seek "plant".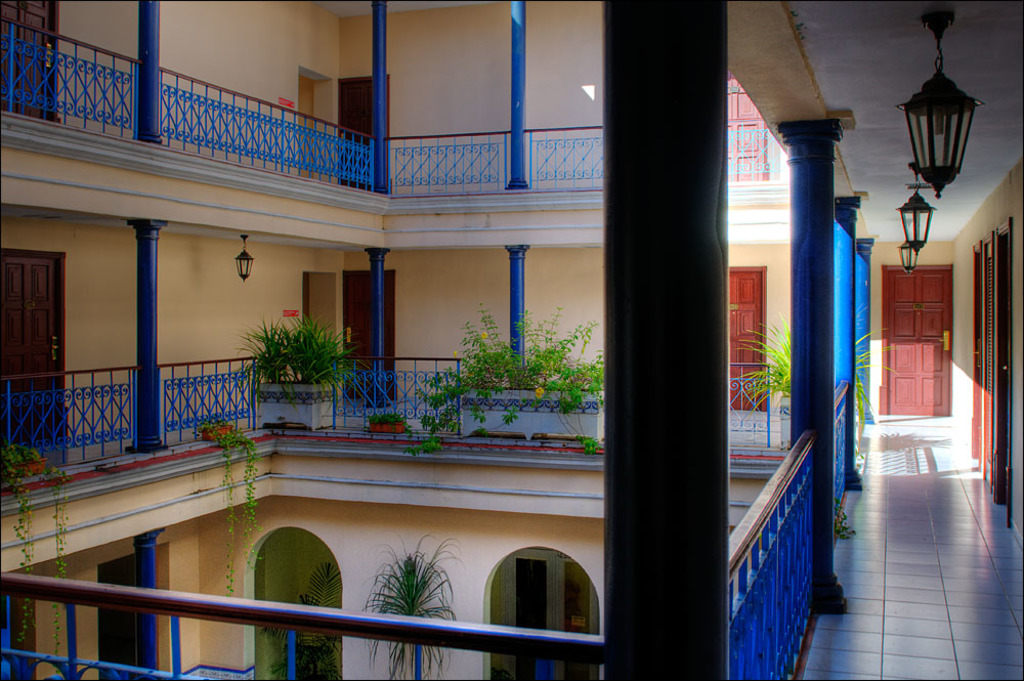
[253, 554, 376, 680].
